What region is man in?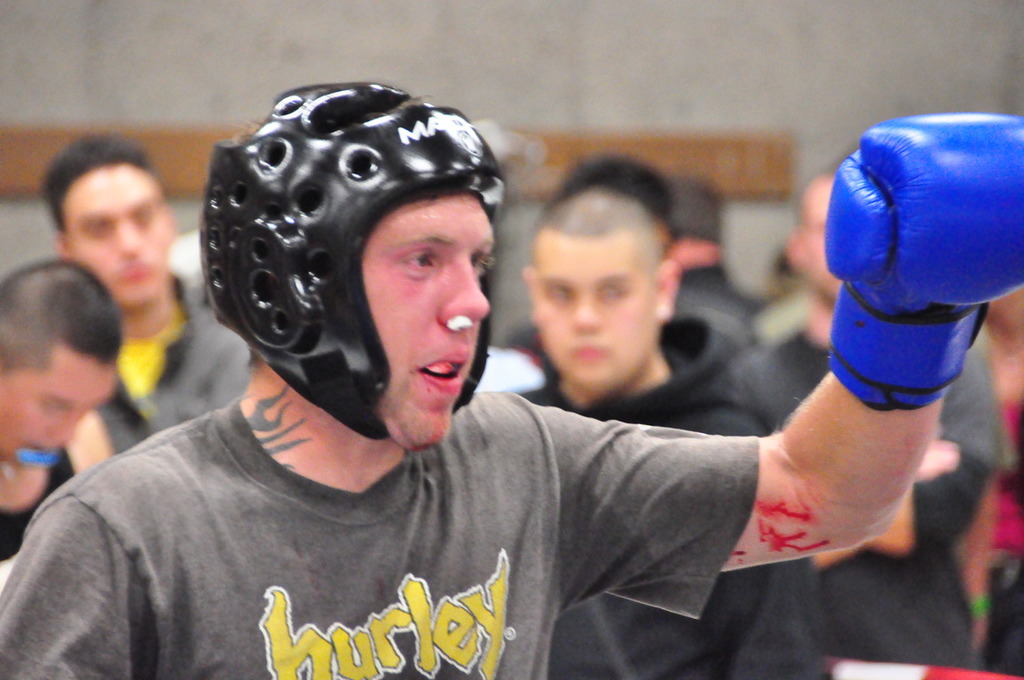
bbox=(510, 196, 799, 679).
